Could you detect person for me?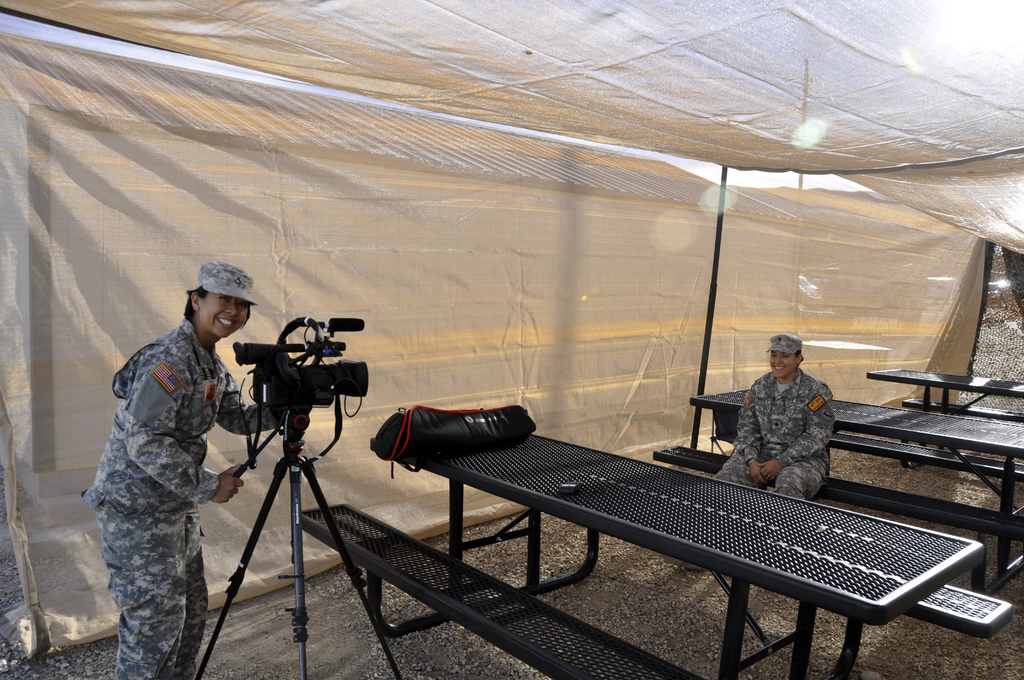
Detection result: (76,258,286,679).
